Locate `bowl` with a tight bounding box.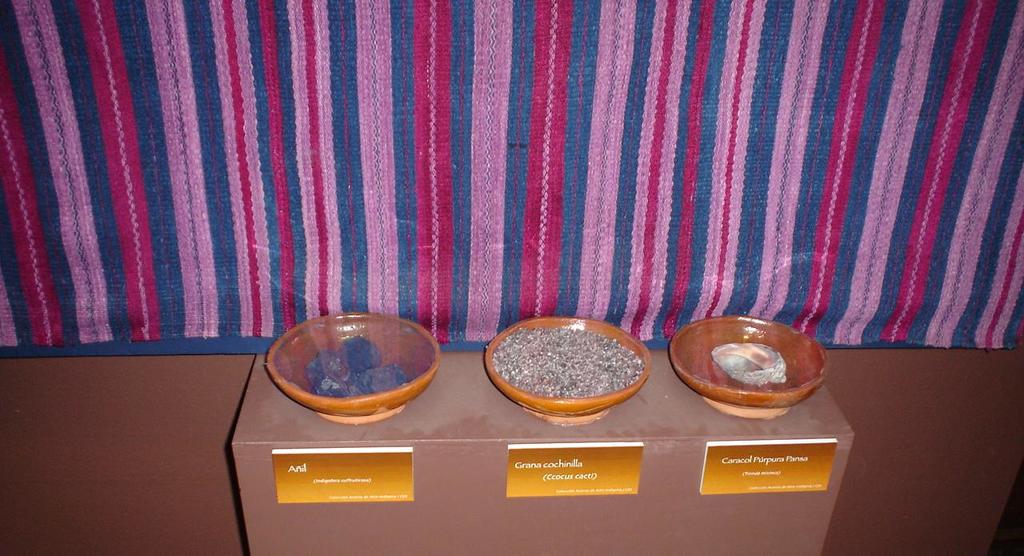
(x1=673, y1=317, x2=826, y2=416).
